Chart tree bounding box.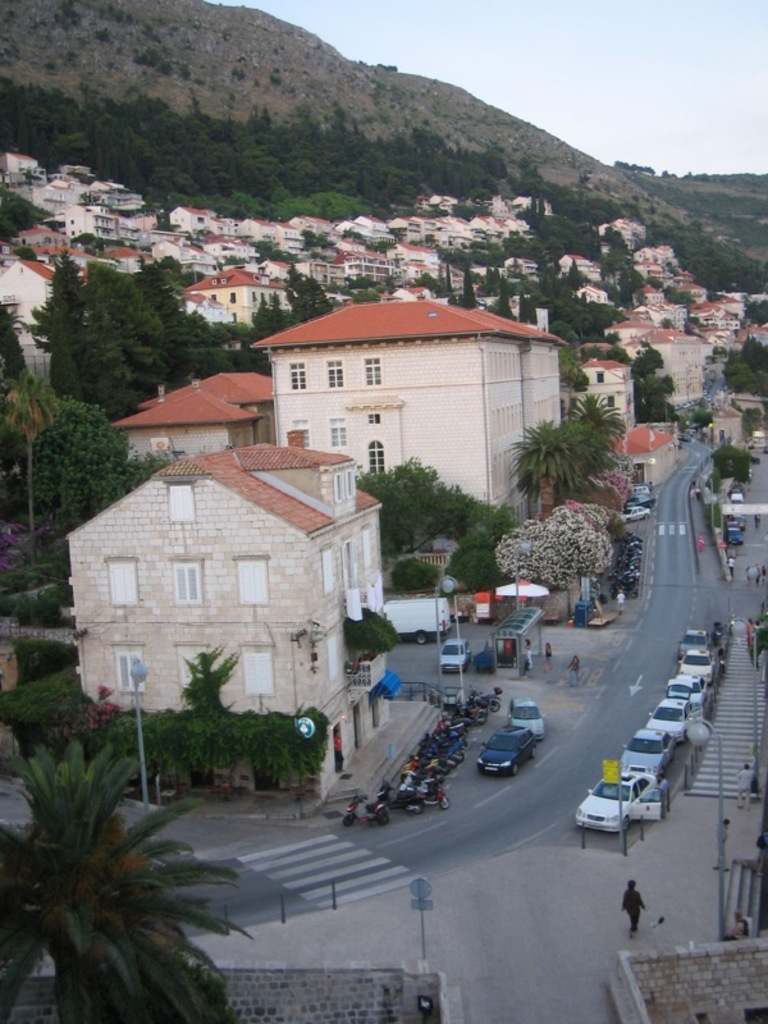
Charted: (14, 248, 243, 420).
